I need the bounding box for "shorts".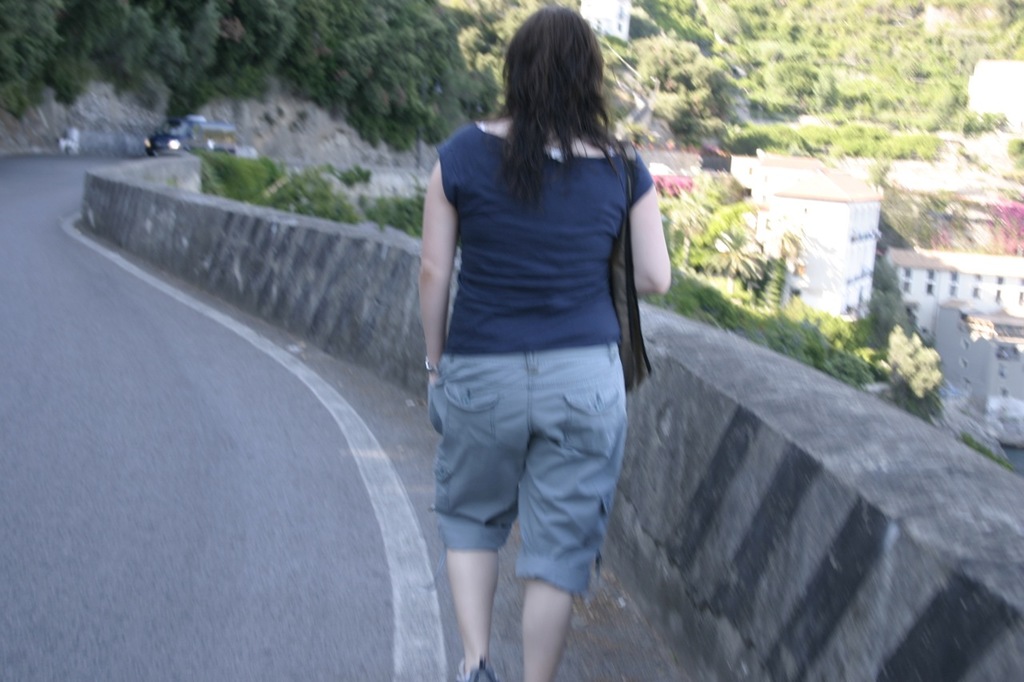
Here it is: left=452, top=360, right=628, bottom=578.
